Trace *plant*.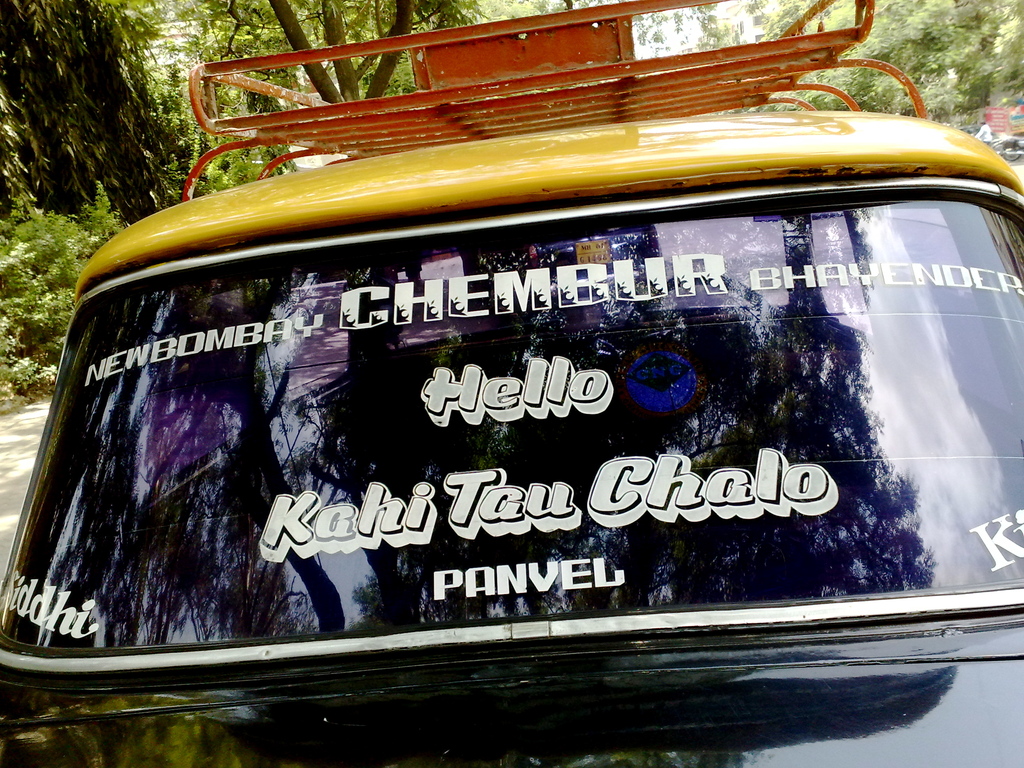
Traced to rect(0, 188, 125, 411).
